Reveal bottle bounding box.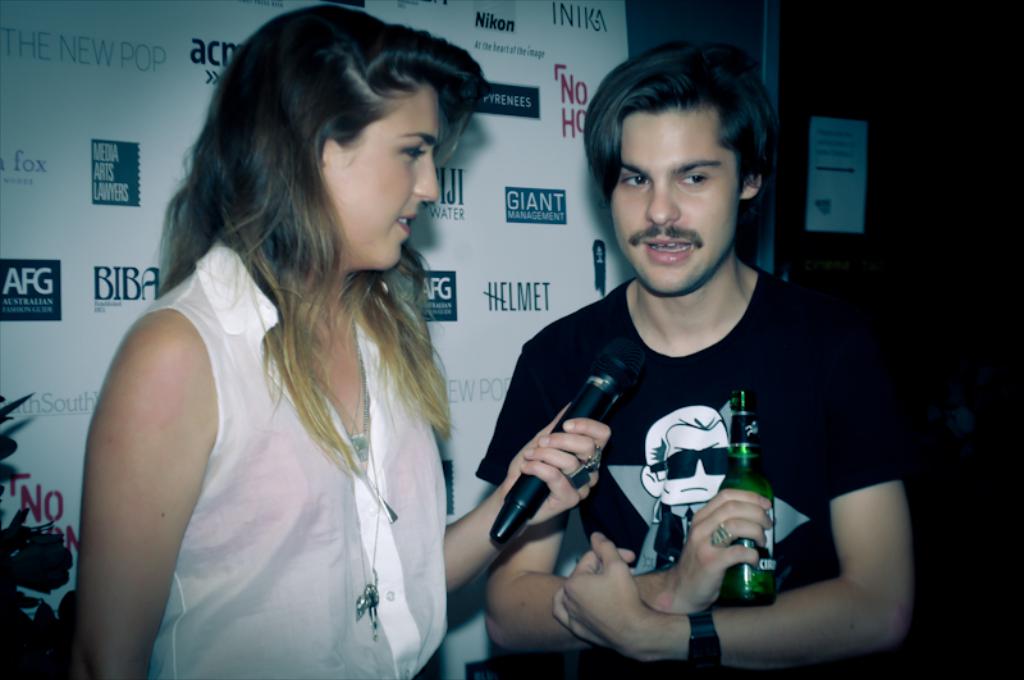
Revealed: Rect(719, 389, 777, 604).
